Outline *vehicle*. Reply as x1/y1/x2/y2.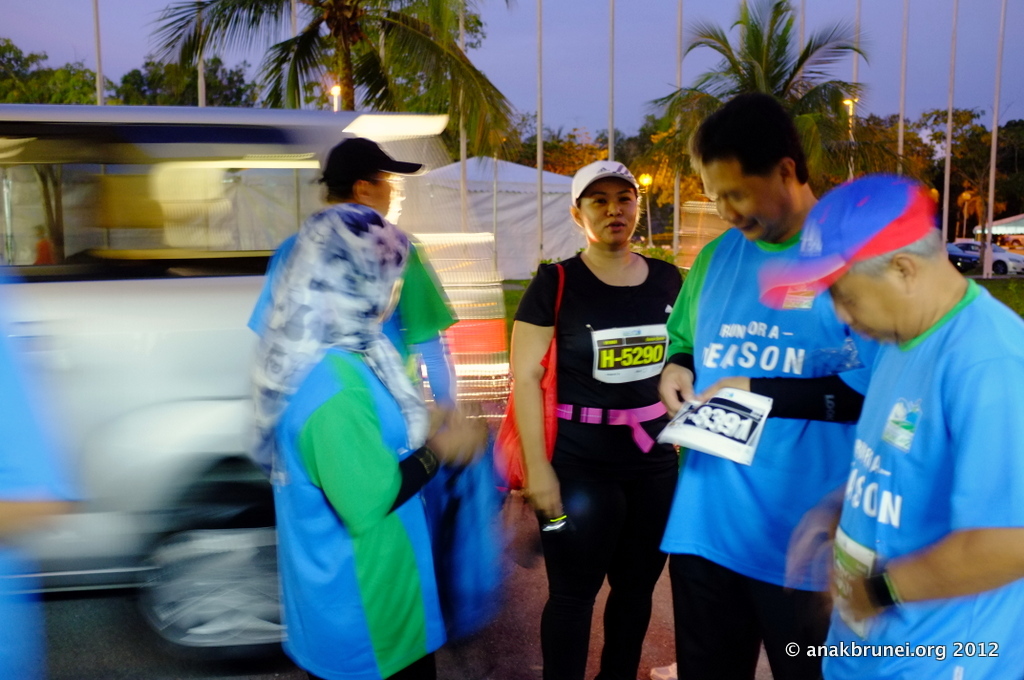
0/101/511/656.
